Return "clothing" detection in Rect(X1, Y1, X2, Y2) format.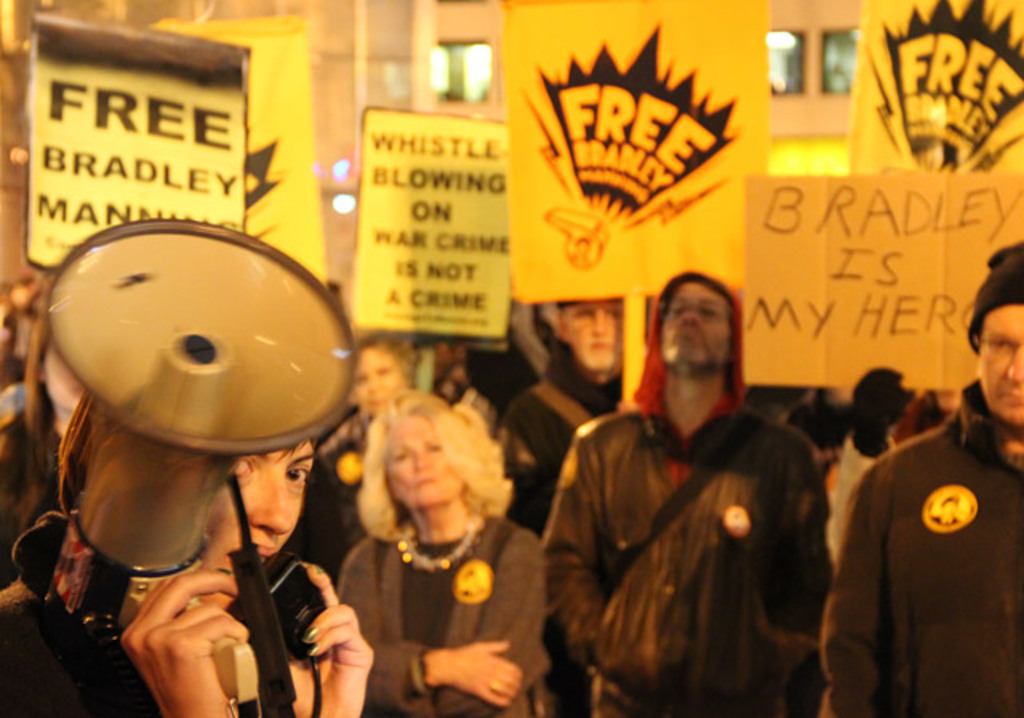
Rect(822, 377, 1014, 717).
